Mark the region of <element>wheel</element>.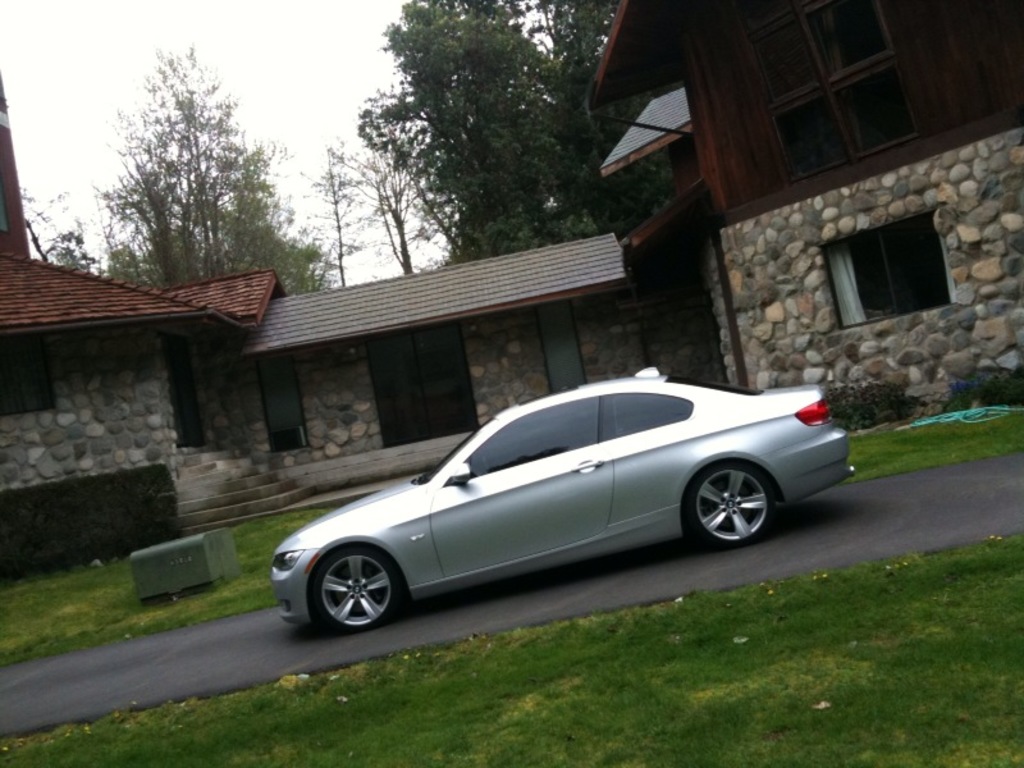
Region: {"left": 306, "top": 550, "right": 403, "bottom": 640}.
